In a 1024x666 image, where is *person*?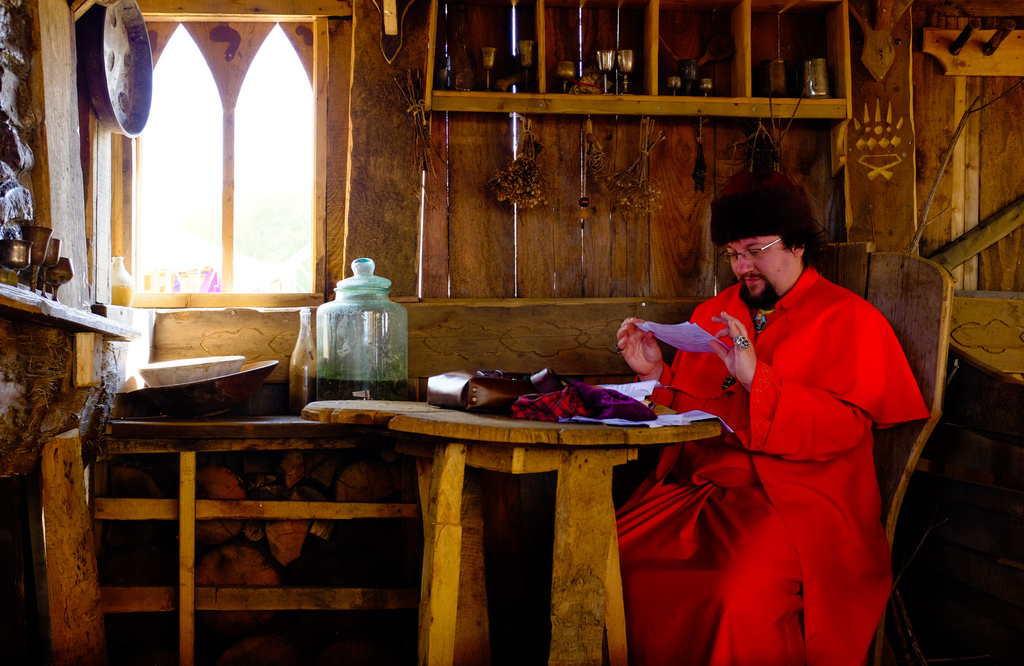
Rect(634, 172, 911, 632).
